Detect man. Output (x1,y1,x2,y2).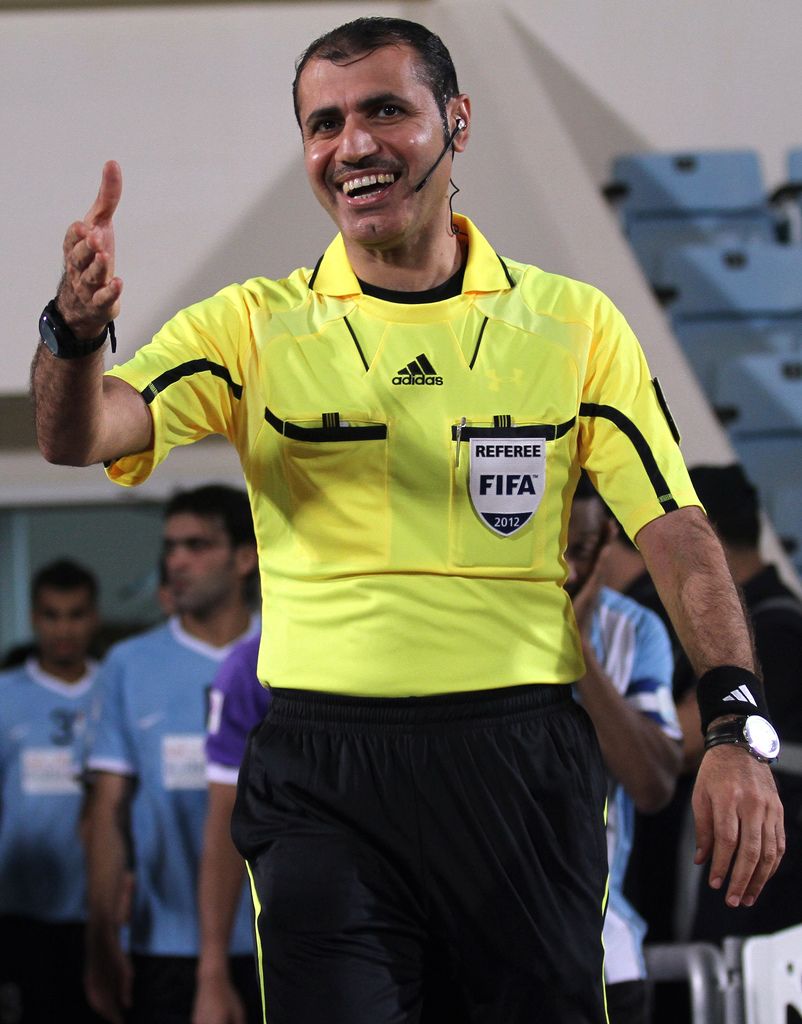
(87,483,267,1023).
